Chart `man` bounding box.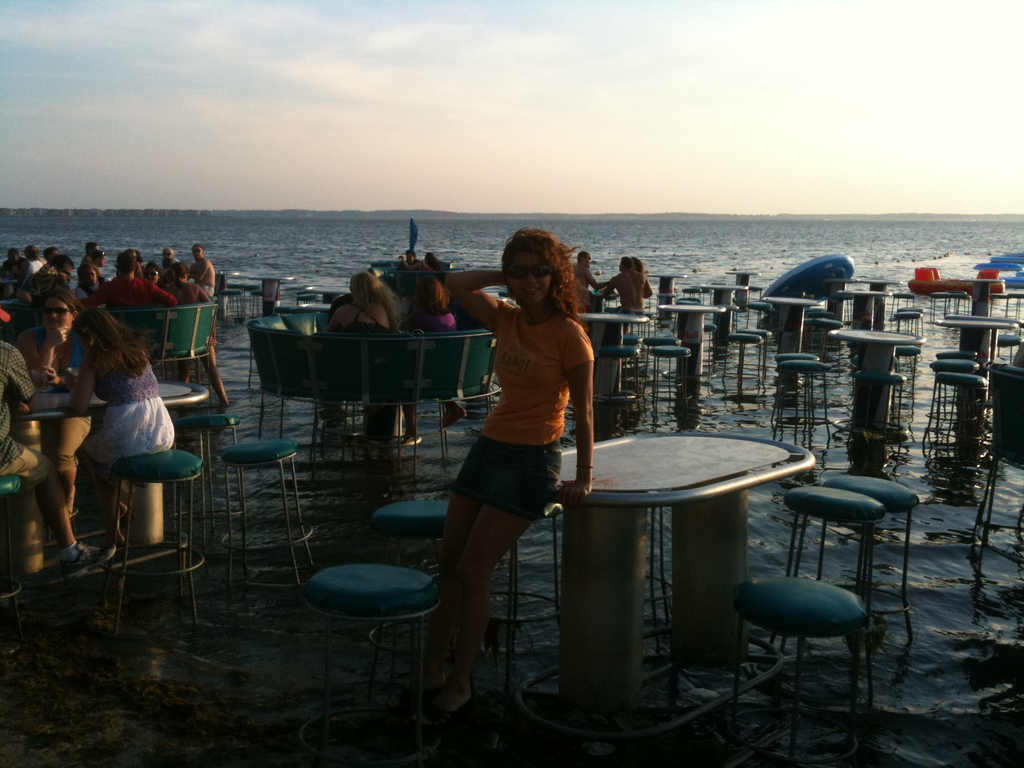
Charted: (75, 255, 179, 312).
